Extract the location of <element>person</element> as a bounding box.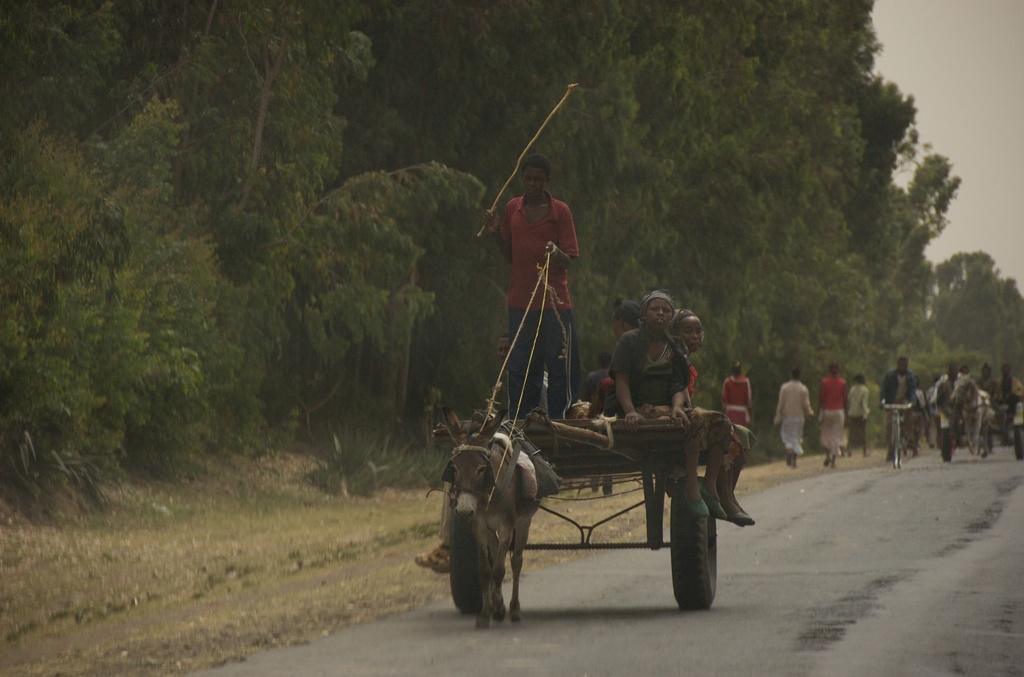
crop(993, 368, 1022, 441).
